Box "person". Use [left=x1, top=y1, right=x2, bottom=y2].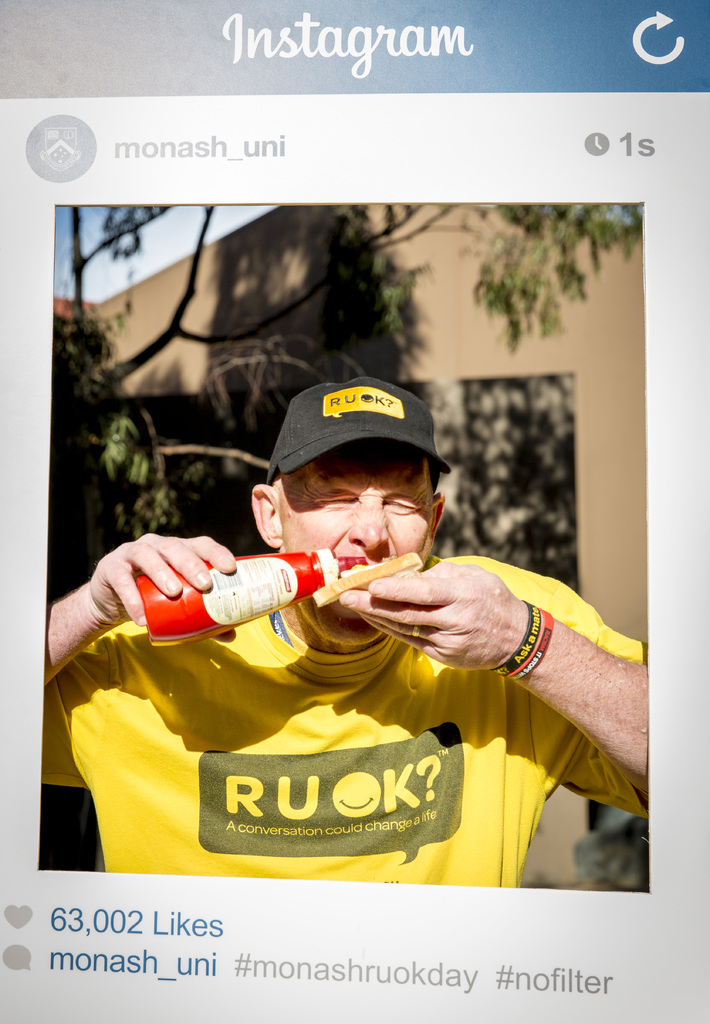
[left=42, top=373, right=649, bottom=889].
